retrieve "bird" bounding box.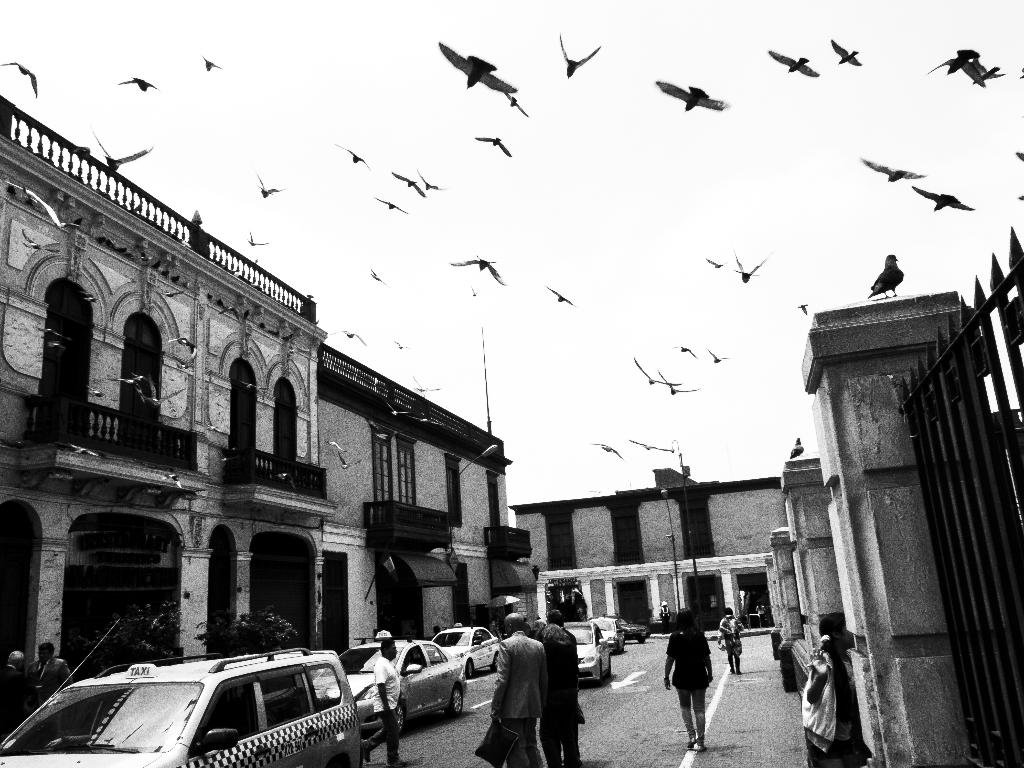
Bounding box: locate(705, 351, 733, 368).
